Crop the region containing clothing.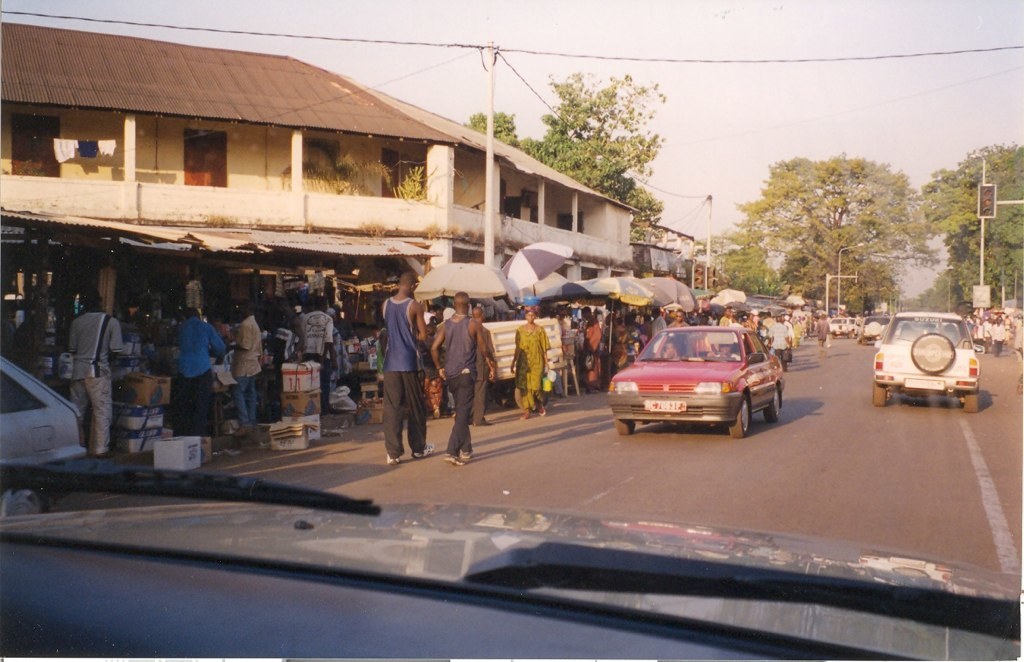
Crop region: [x1=67, y1=311, x2=125, y2=453].
